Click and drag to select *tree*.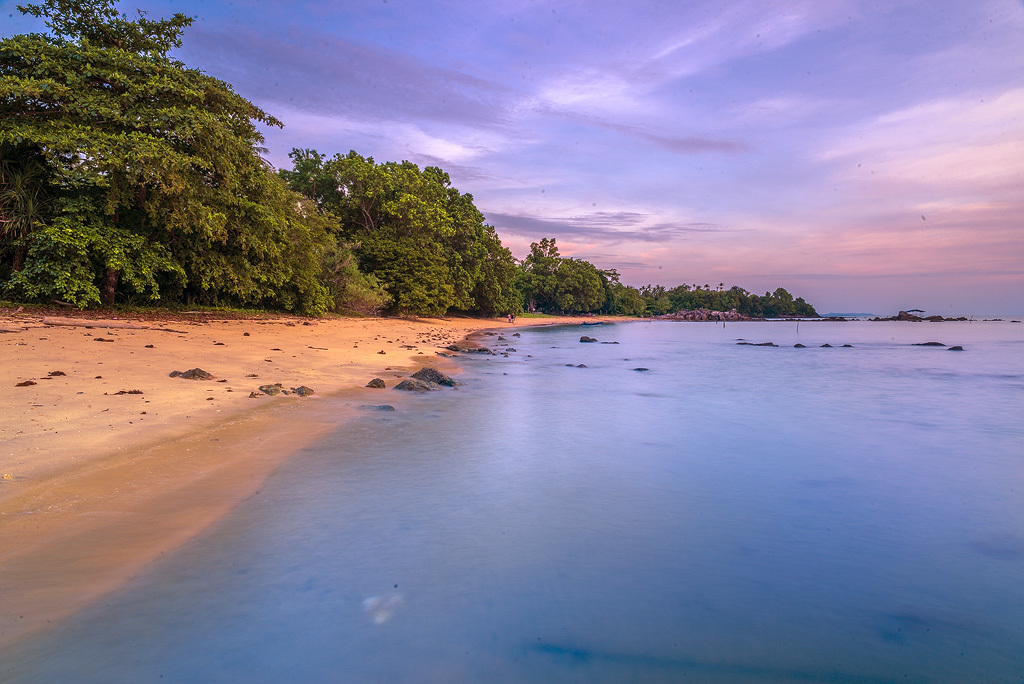
Selection: <region>0, 0, 385, 311</region>.
